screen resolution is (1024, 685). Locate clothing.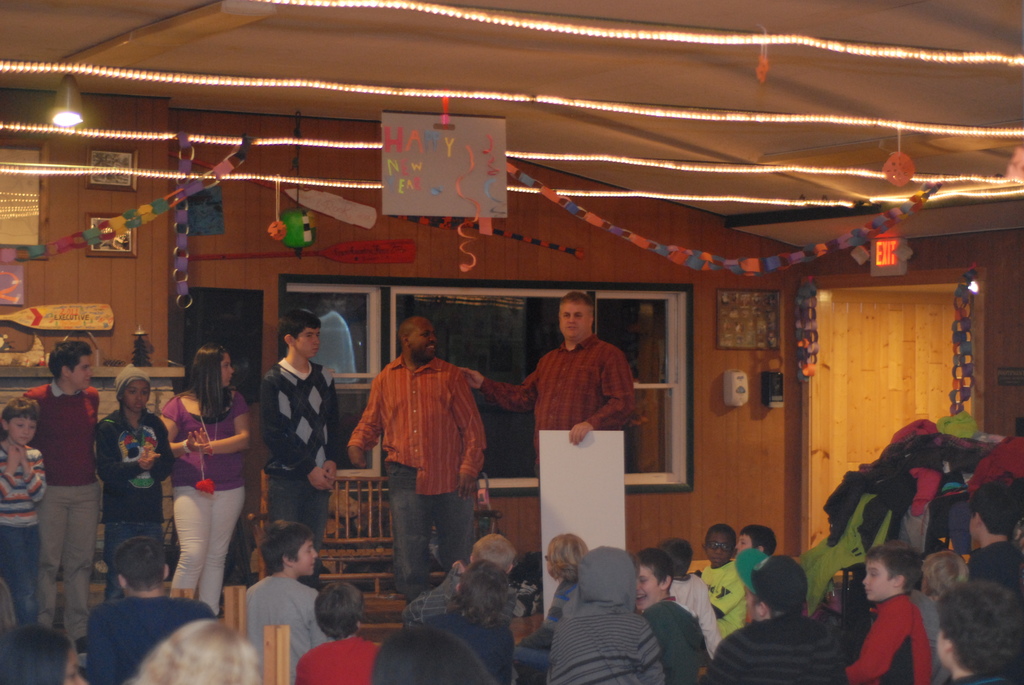
[left=237, top=572, right=322, bottom=681].
